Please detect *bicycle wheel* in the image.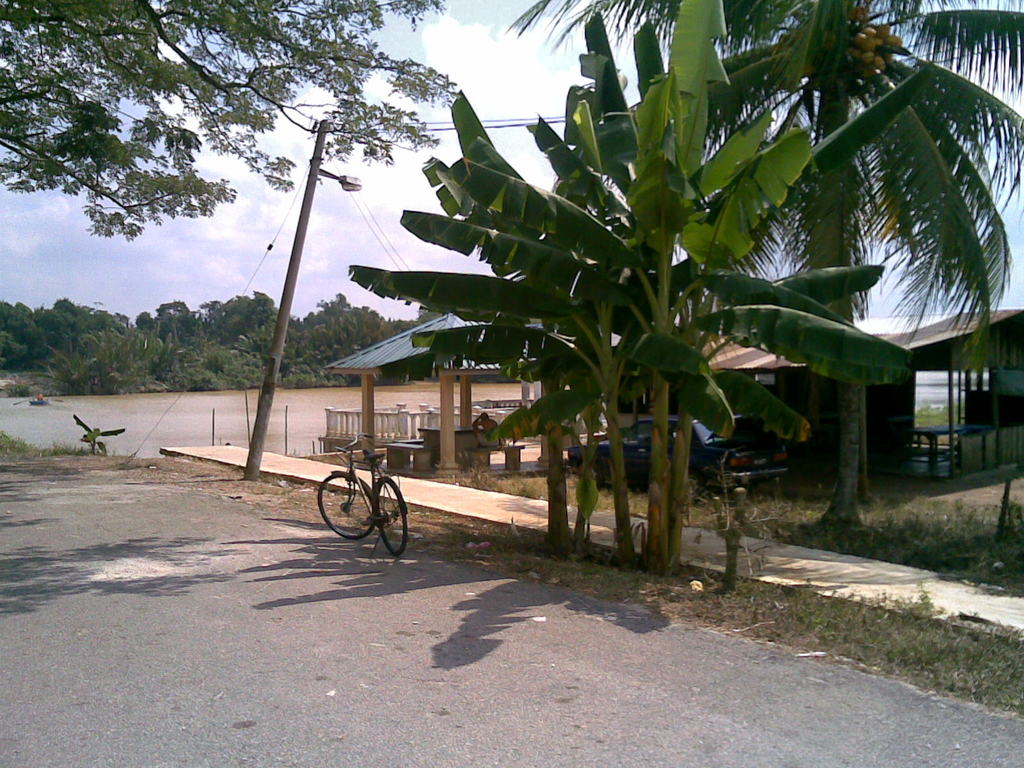
(x1=319, y1=472, x2=374, y2=545).
